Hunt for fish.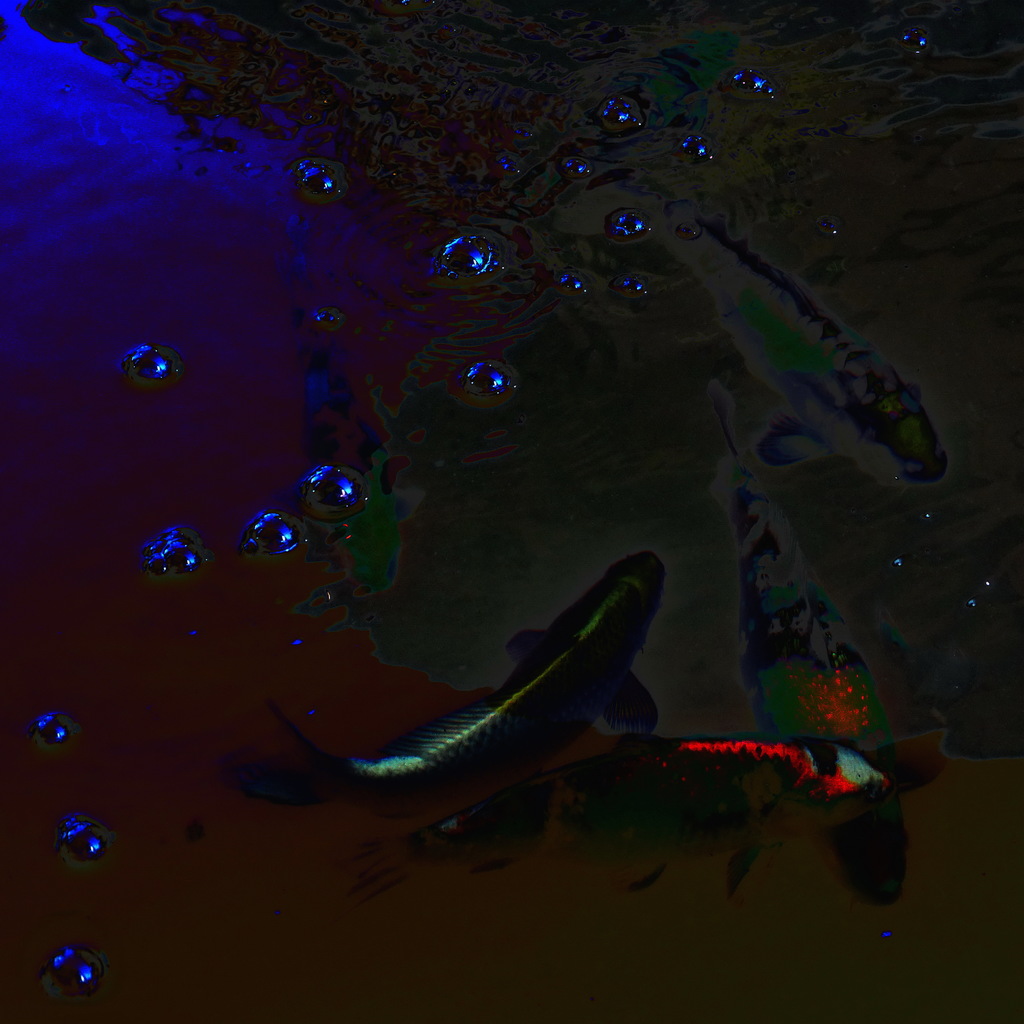
Hunted down at bbox=(305, 461, 370, 516).
